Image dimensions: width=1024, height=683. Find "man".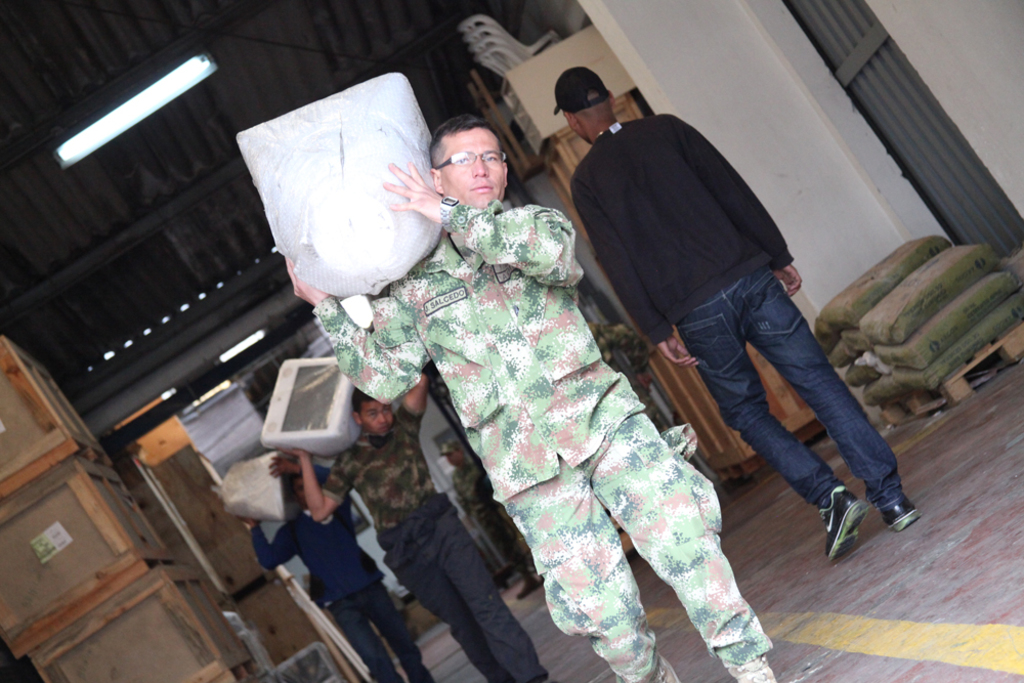
(236, 467, 426, 682).
